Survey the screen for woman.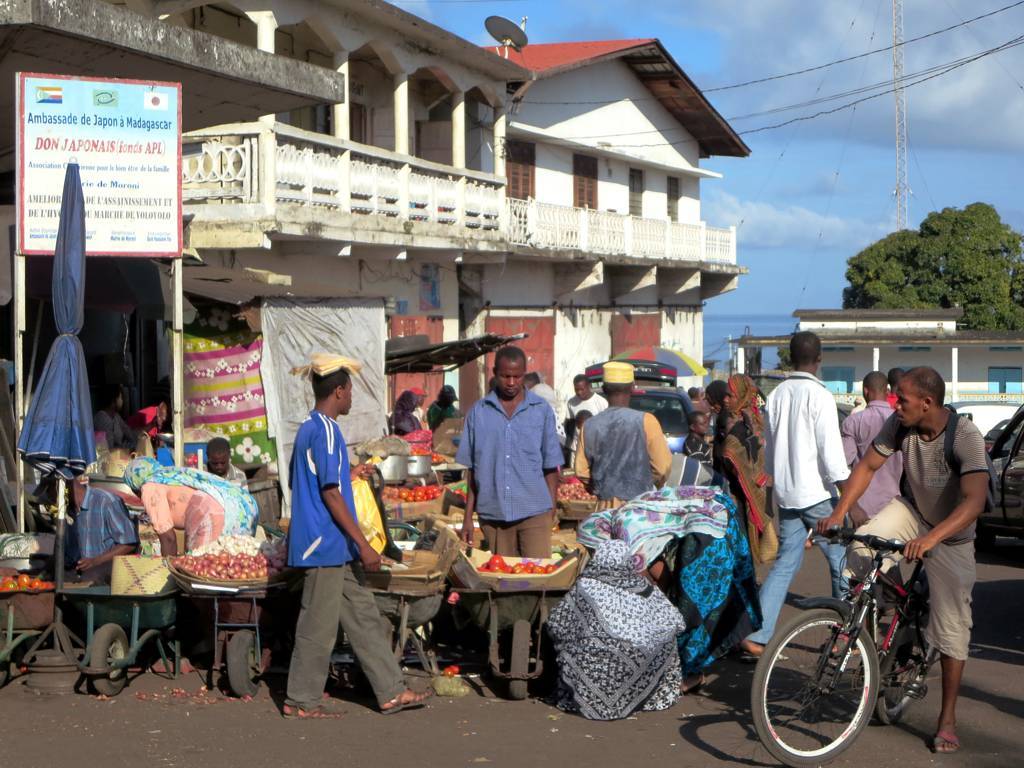
Survey found: x1=540 y1=536 x2=696 y2=727.
